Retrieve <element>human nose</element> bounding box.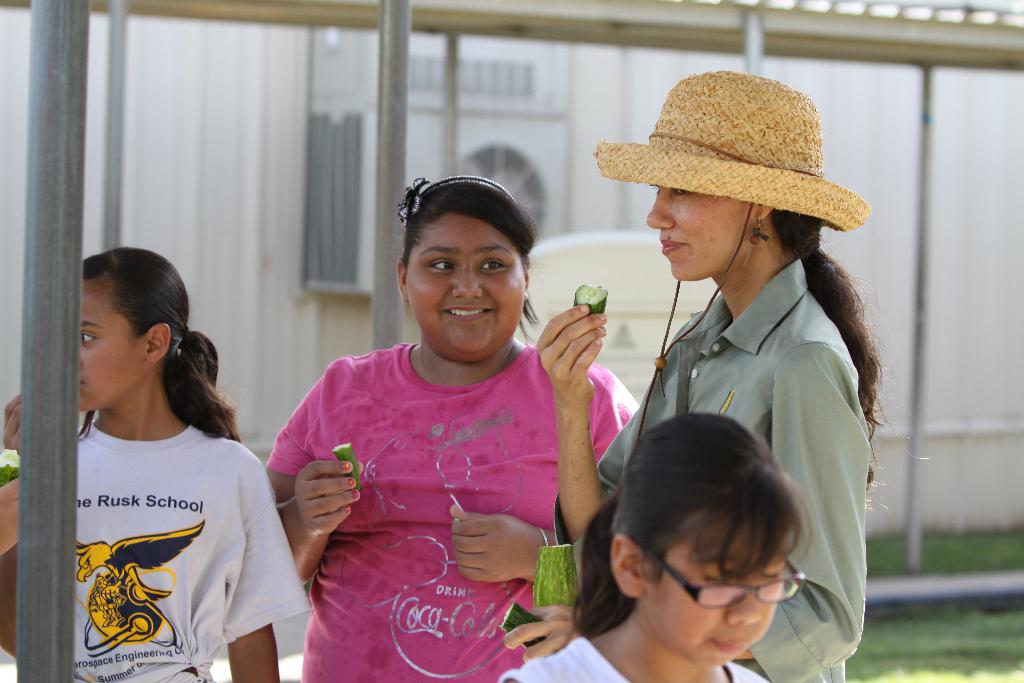
Bounding box: x1=646 y1=188 x2=673 y2=231.
